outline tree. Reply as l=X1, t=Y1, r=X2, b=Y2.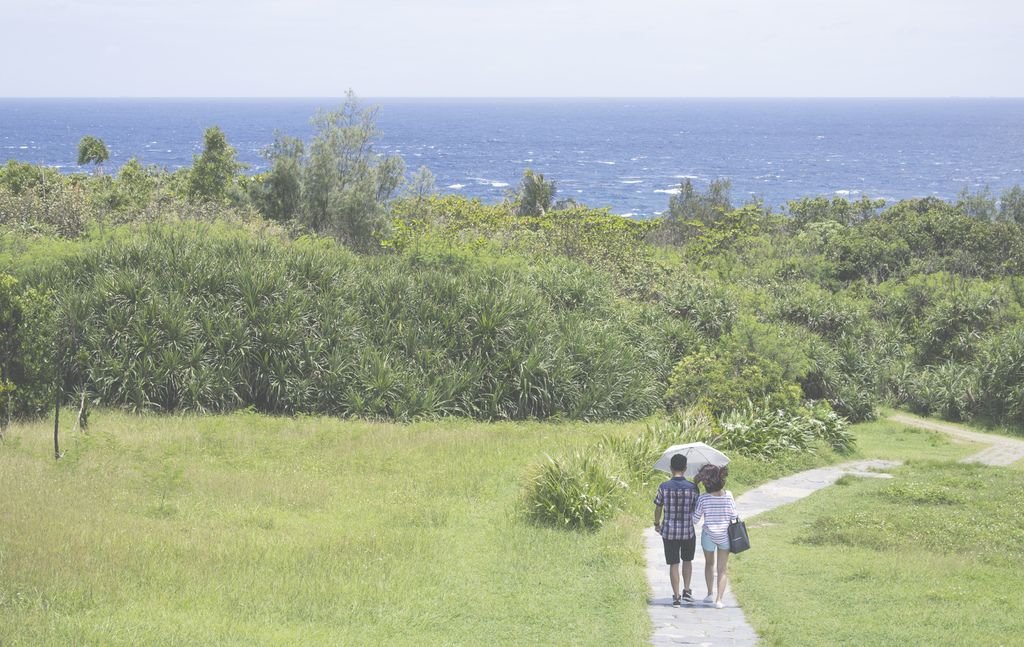
l=262, t=134, r=305, b=227.
